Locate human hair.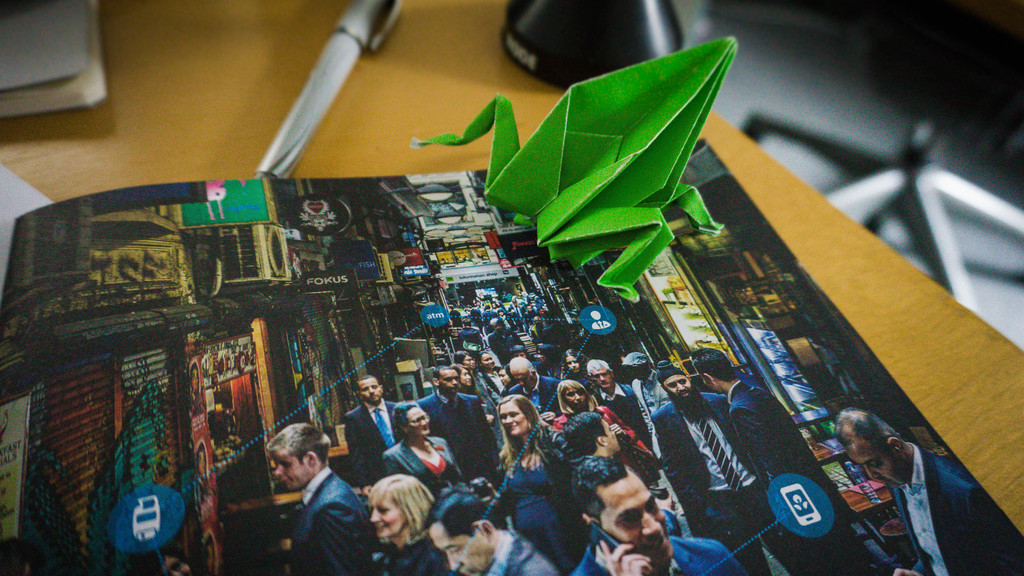
Bounding box: BBox(451, 364, 474, 396).
